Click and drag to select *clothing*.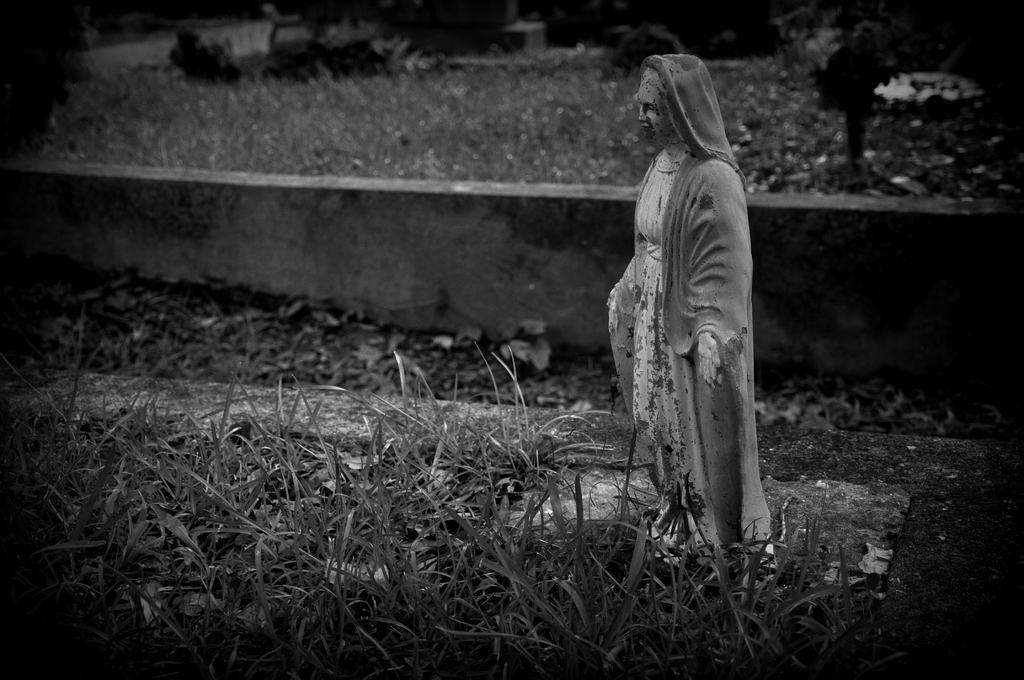
Selection: <region>608, 63, 768, 533</region>.
